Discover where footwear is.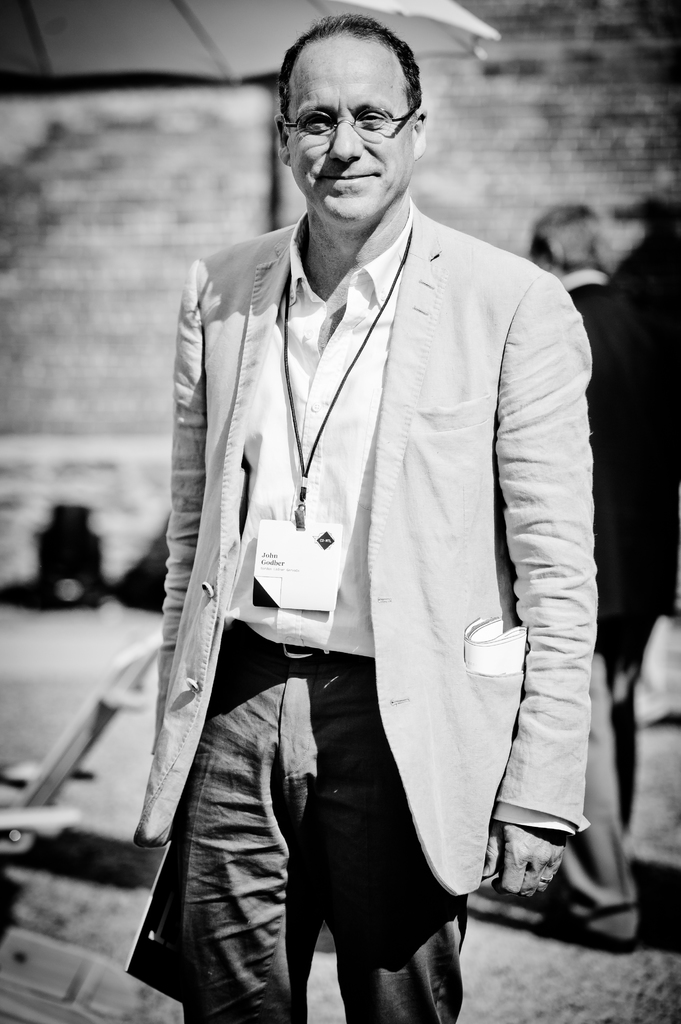
Discovered at x1=531 y1=900 x2=634 y2=945.
